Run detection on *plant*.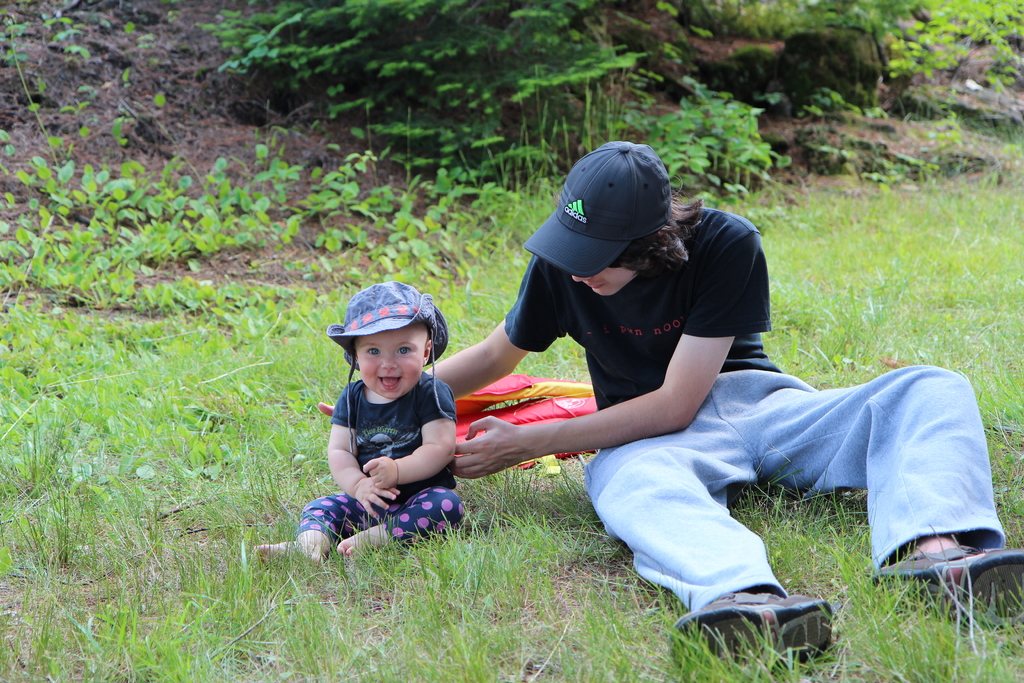
Result: (0,0,1023,682).
